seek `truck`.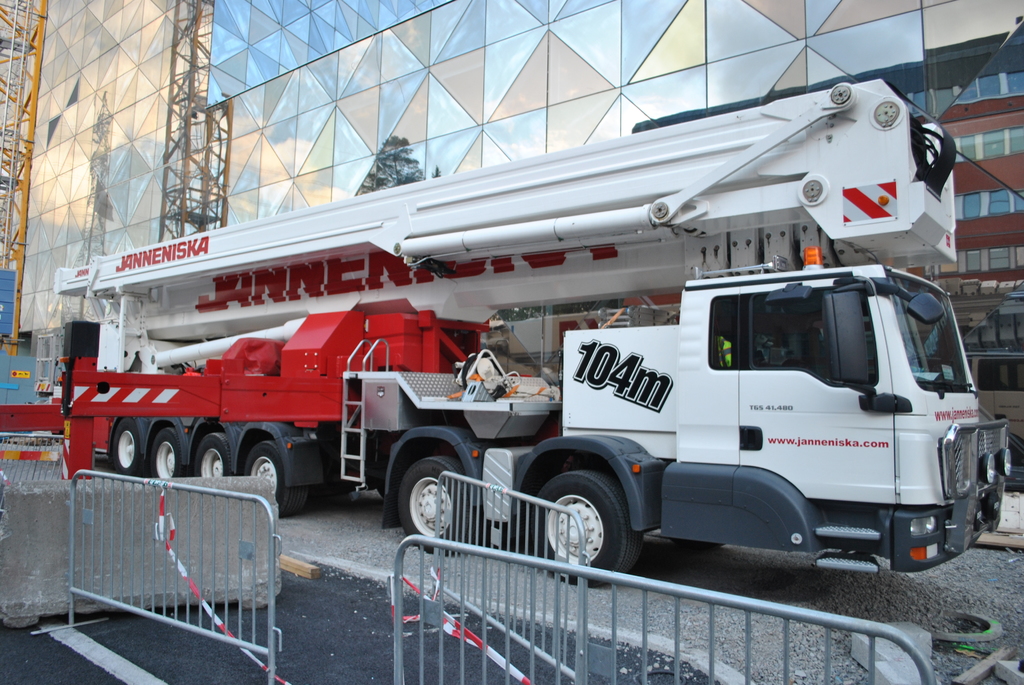
[left=29, top=157, right=1011, bottom=586].
